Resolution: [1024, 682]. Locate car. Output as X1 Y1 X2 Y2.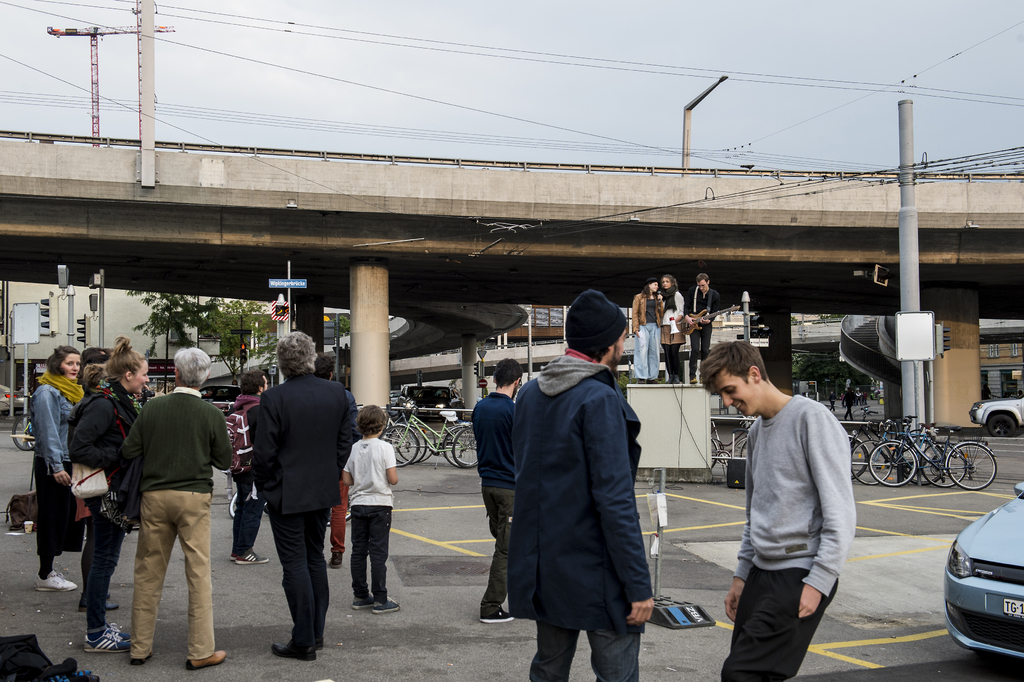
973 385 1023 440.
